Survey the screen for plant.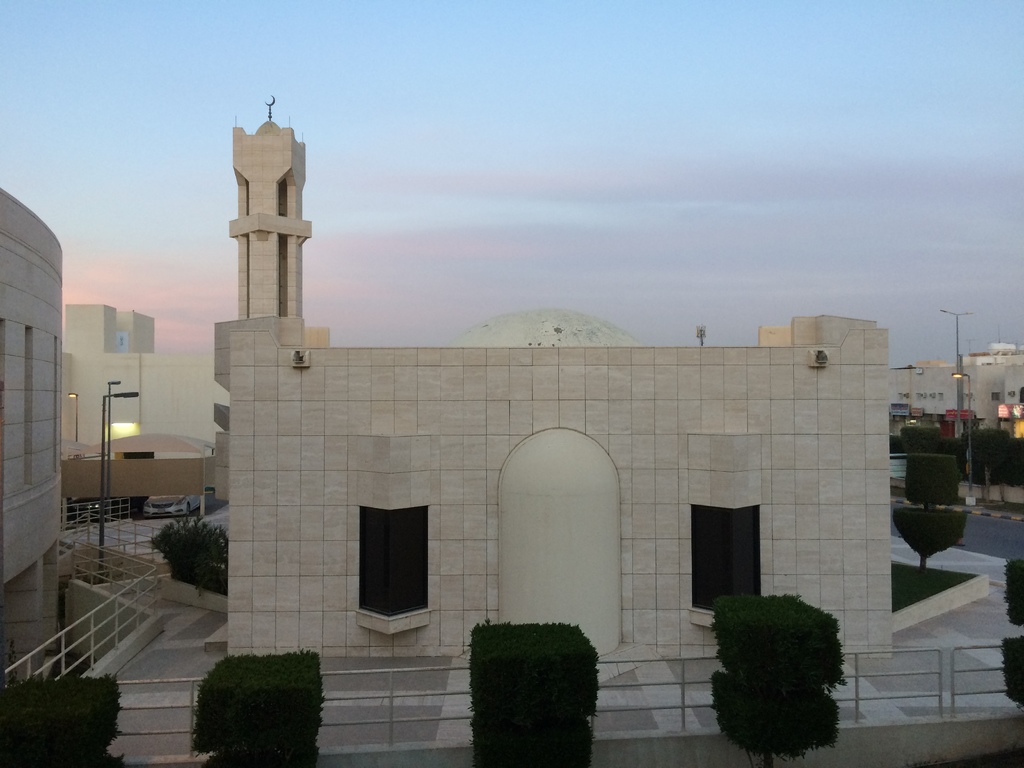
Survey found: x1=996 y1=634 x2=1023 y2=706.
